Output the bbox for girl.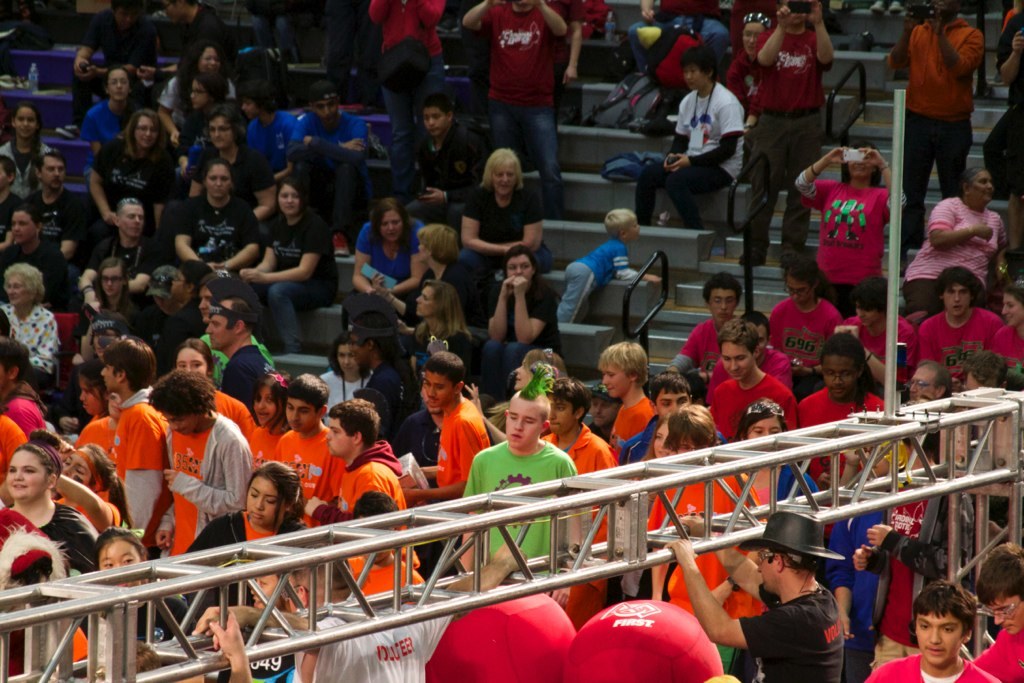
[x1=181, y1=152, x2=281, y2=273].
